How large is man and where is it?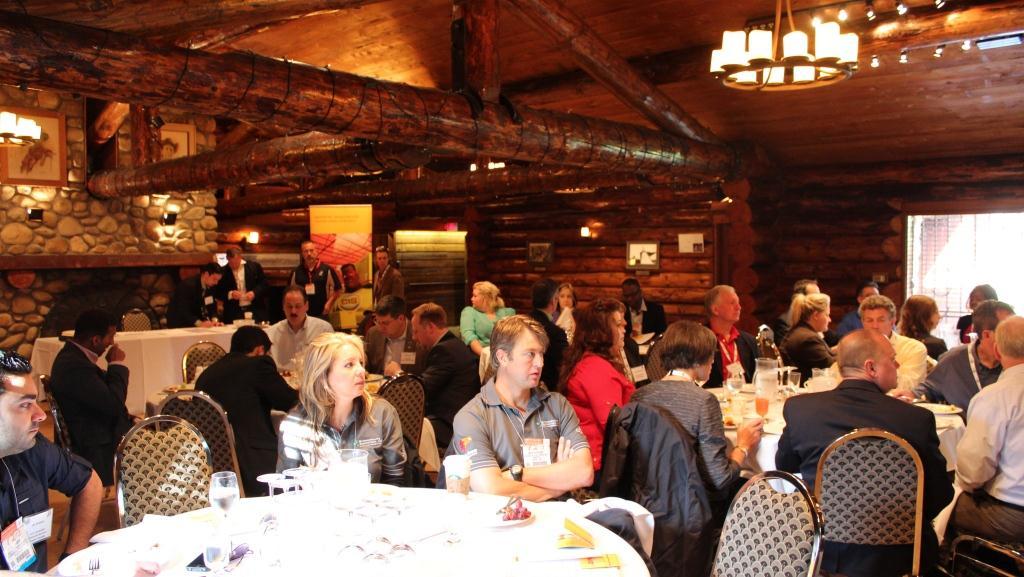
Bounding box: [213,239,271,323].
